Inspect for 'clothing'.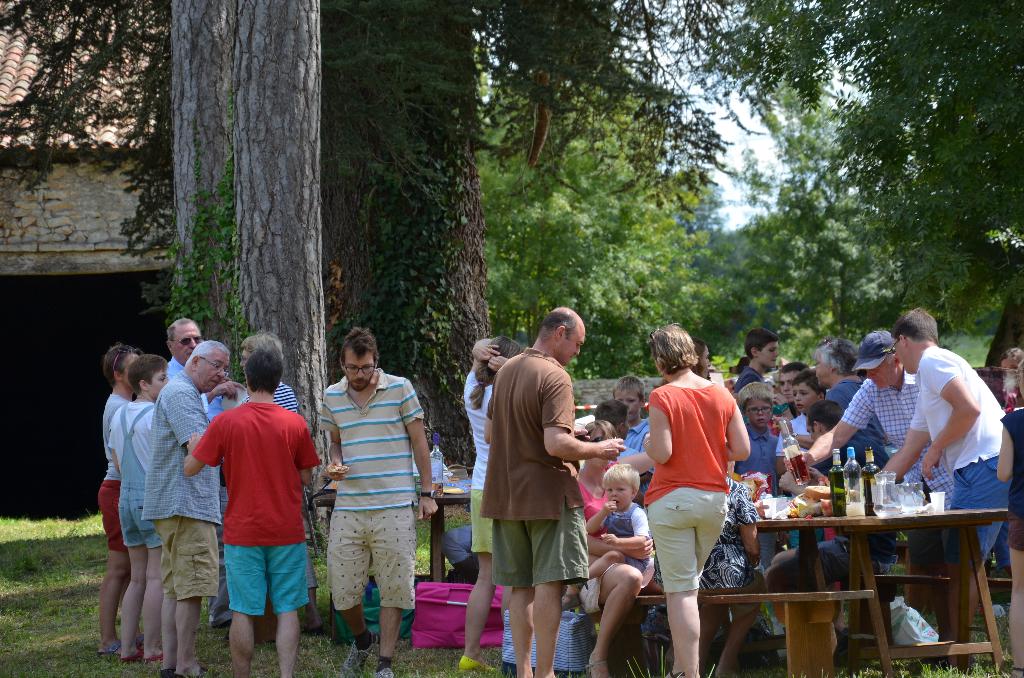
Inspection: region(316, 371, 425, 615).
